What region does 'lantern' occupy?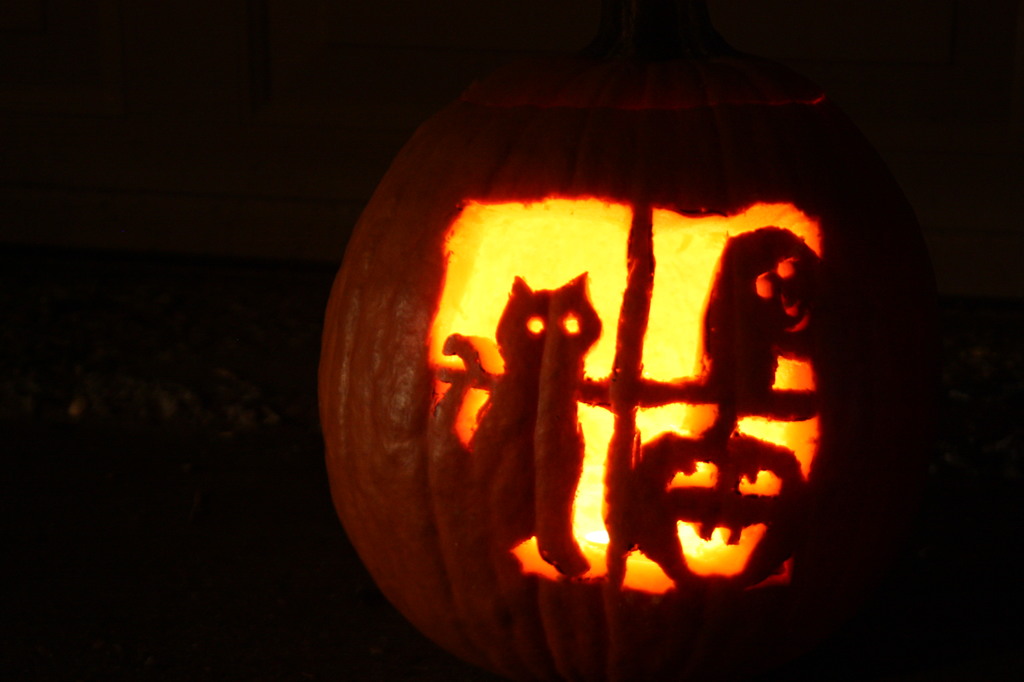
bbox(327, 26, 923, 656).
